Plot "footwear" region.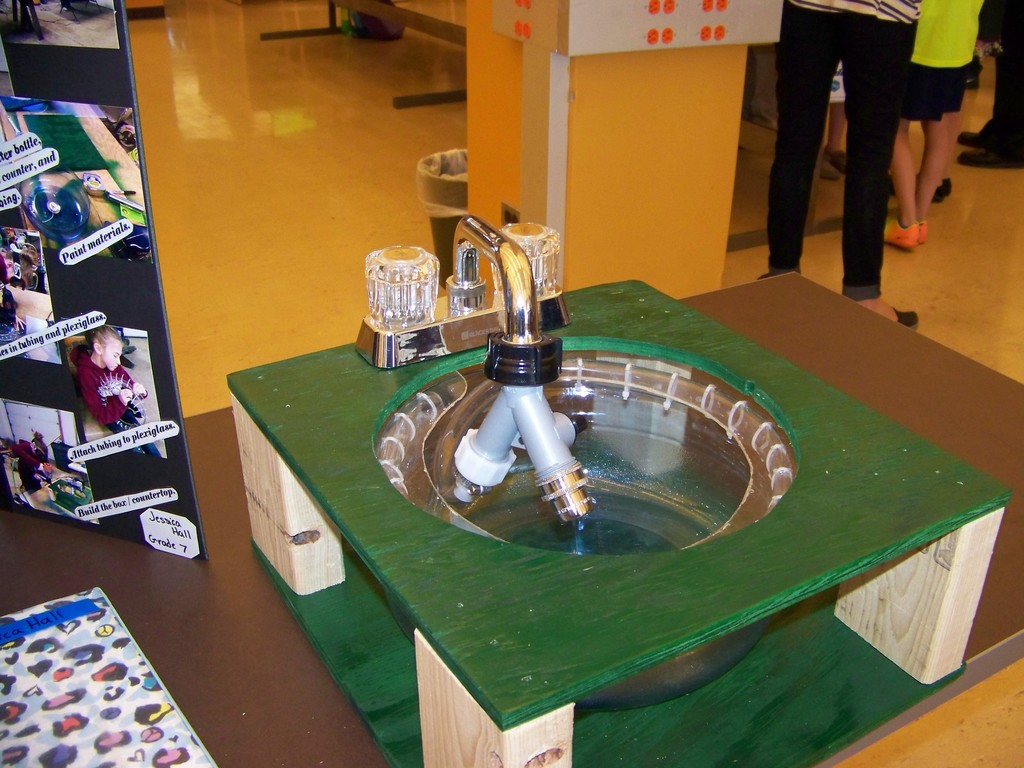
Plotted at [960, 148, 1023, 167].
